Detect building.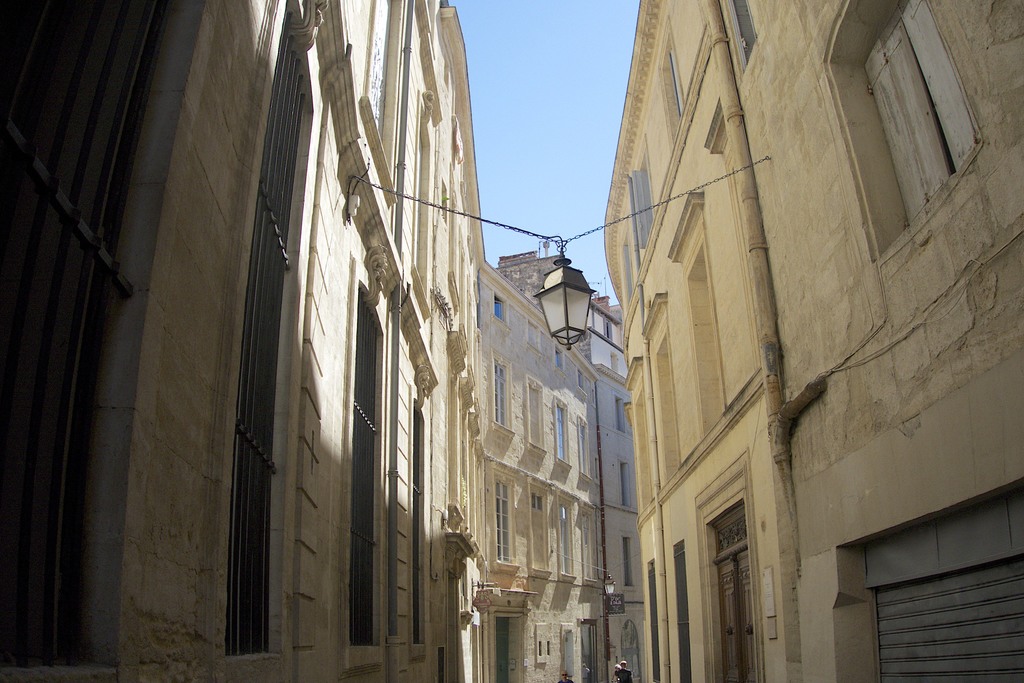
Detected at 605,0,1023,682.
